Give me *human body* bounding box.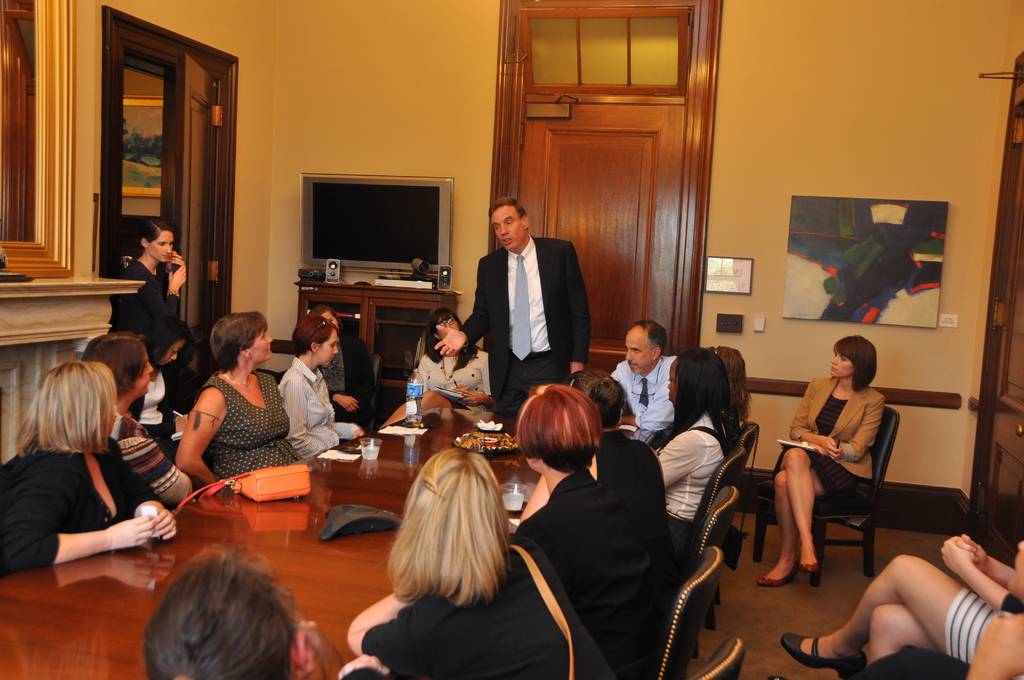
640, 419, 737, 564.
